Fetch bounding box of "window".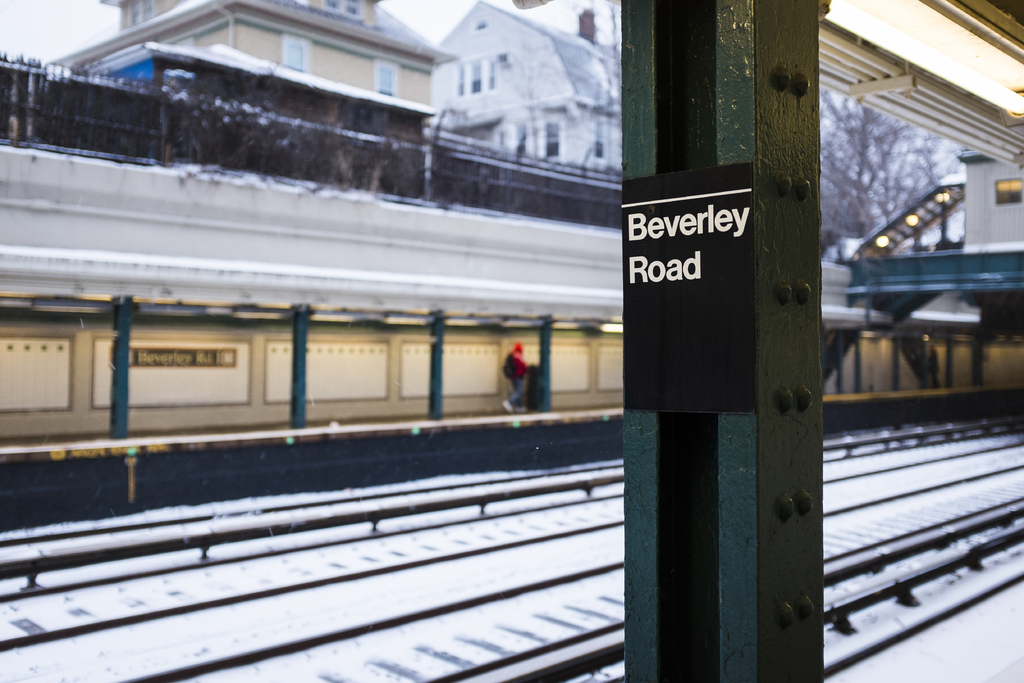
Bbox: l=372, t=52, r=401, b=94.
